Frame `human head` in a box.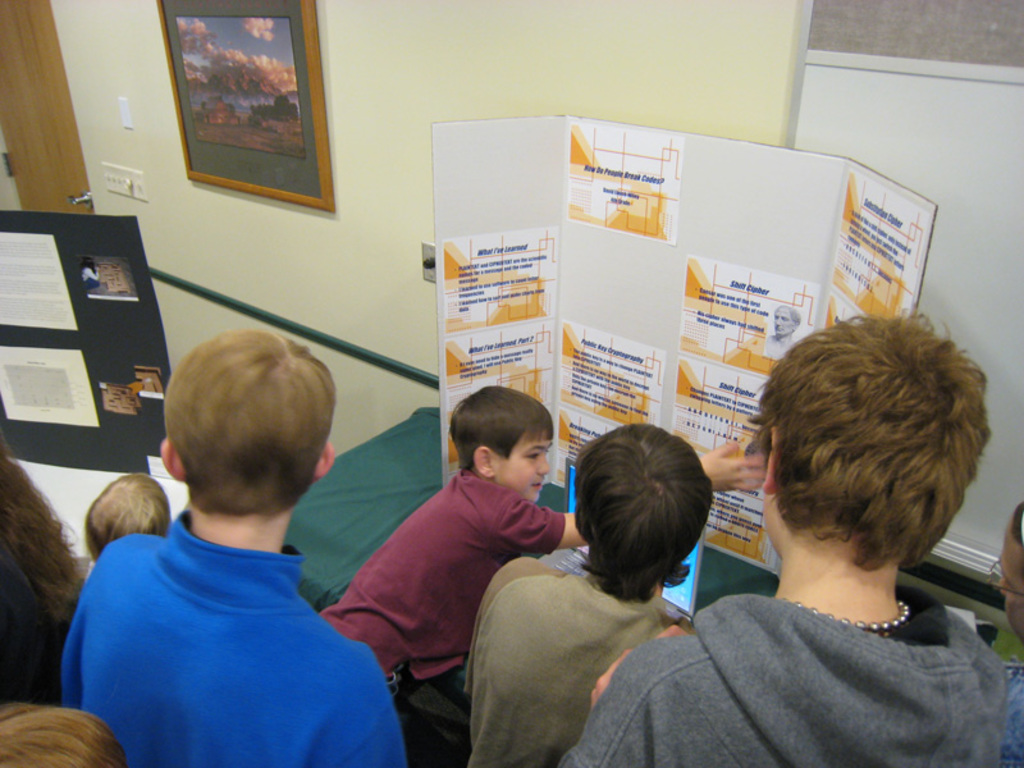
bbox(742, 319, 978, 612).
